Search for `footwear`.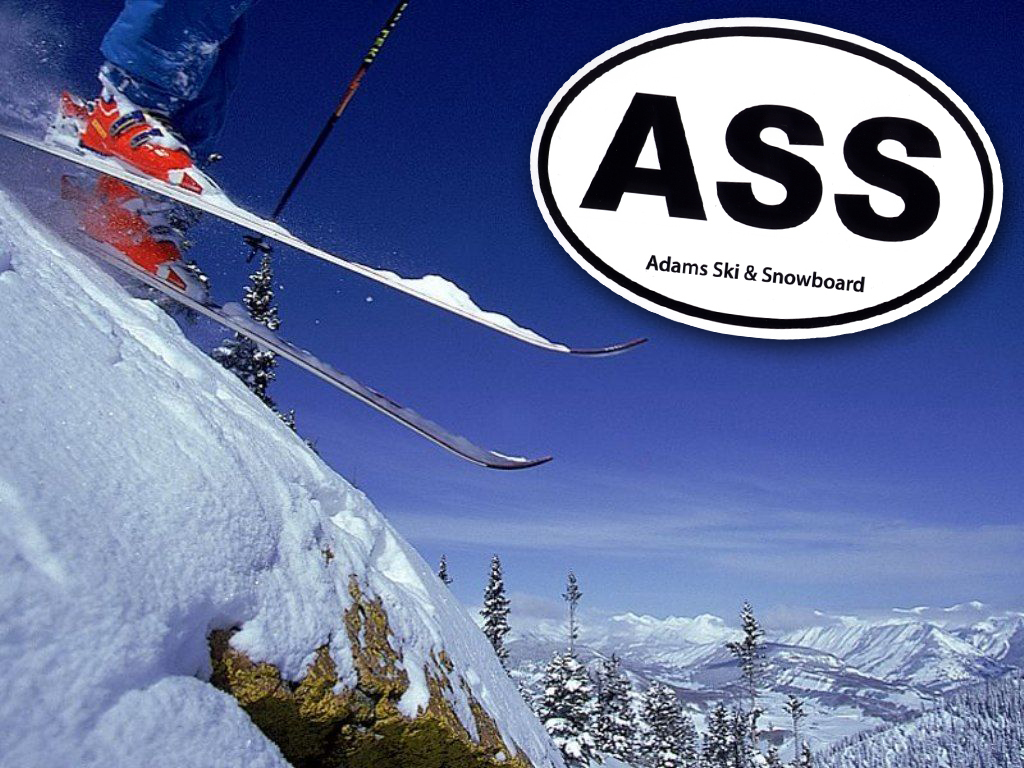
Found at 56 91 185 179.
